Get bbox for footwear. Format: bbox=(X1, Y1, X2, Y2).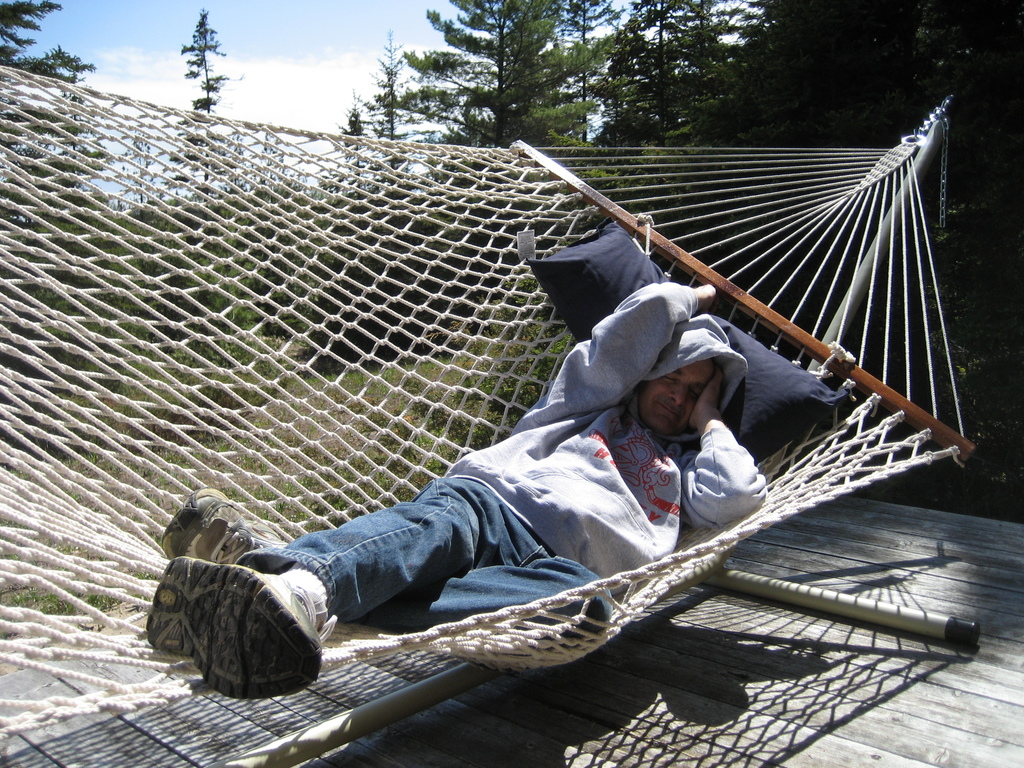
bbox=(158, 486, 296, 570).
